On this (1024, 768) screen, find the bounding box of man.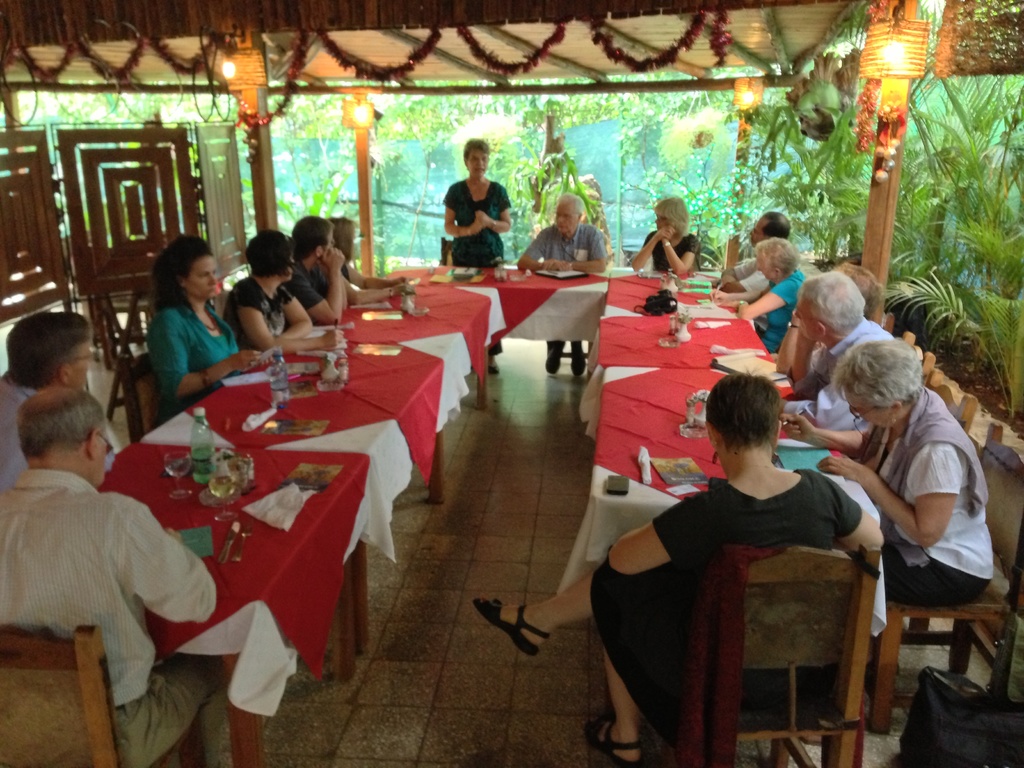
Bounding box: <region>285, 207, 355, 324</region>.
